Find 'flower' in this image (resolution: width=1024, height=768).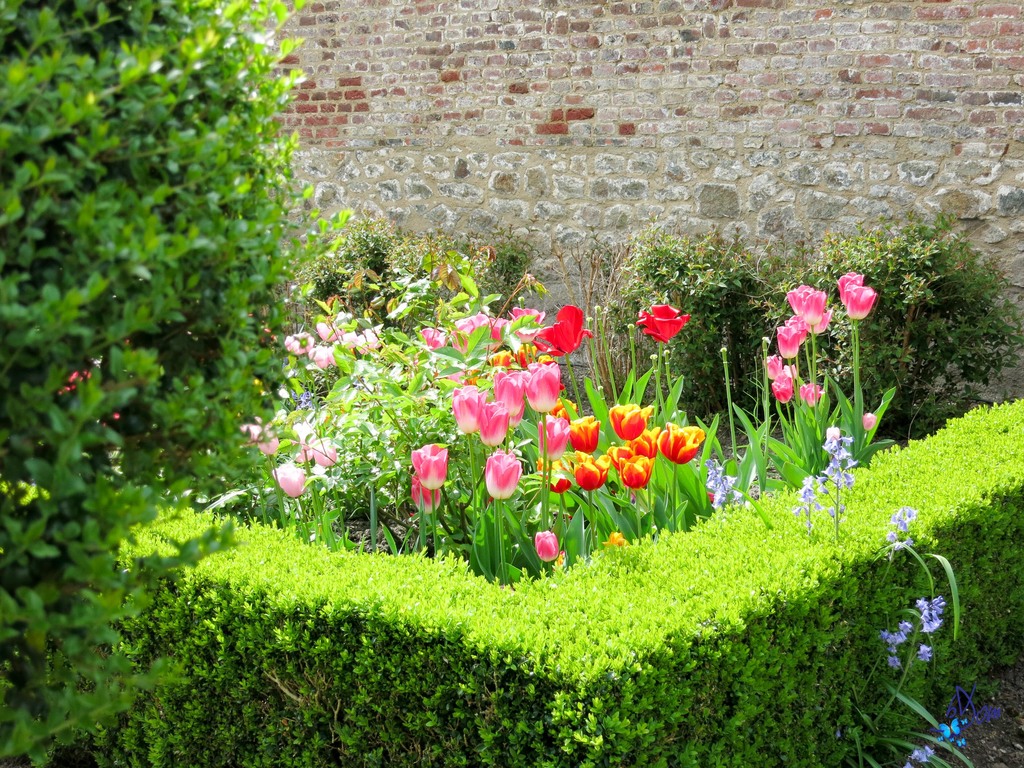
(525,359,565,419).
